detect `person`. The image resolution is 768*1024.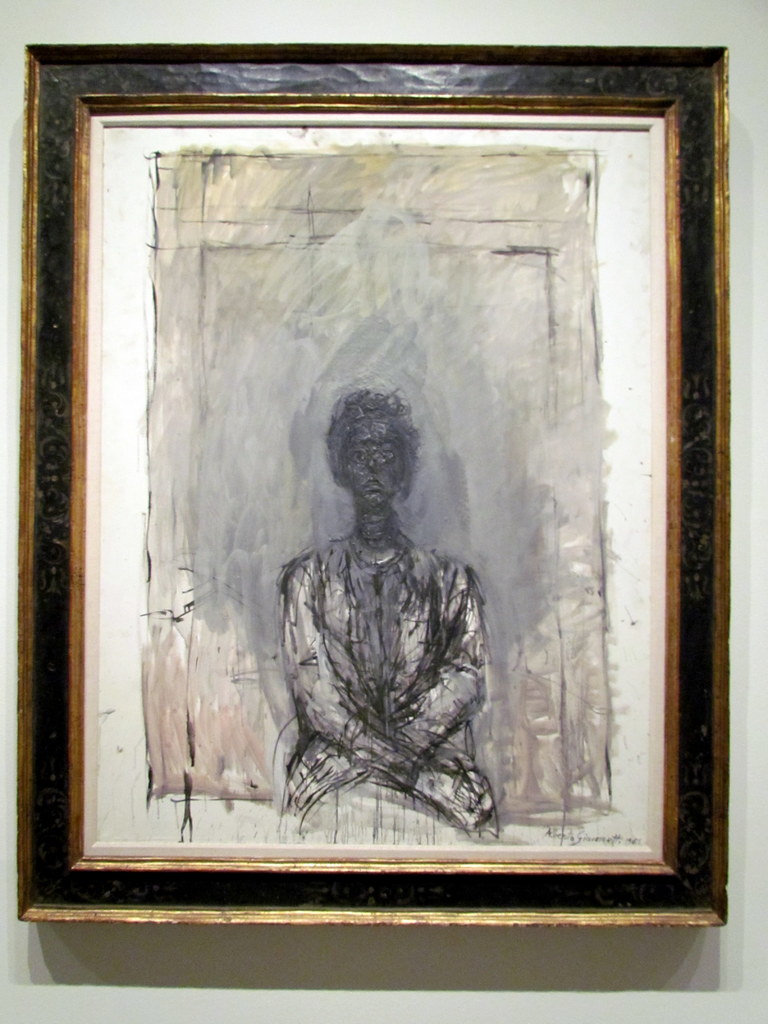
crop(258, 324, 493, 877).
